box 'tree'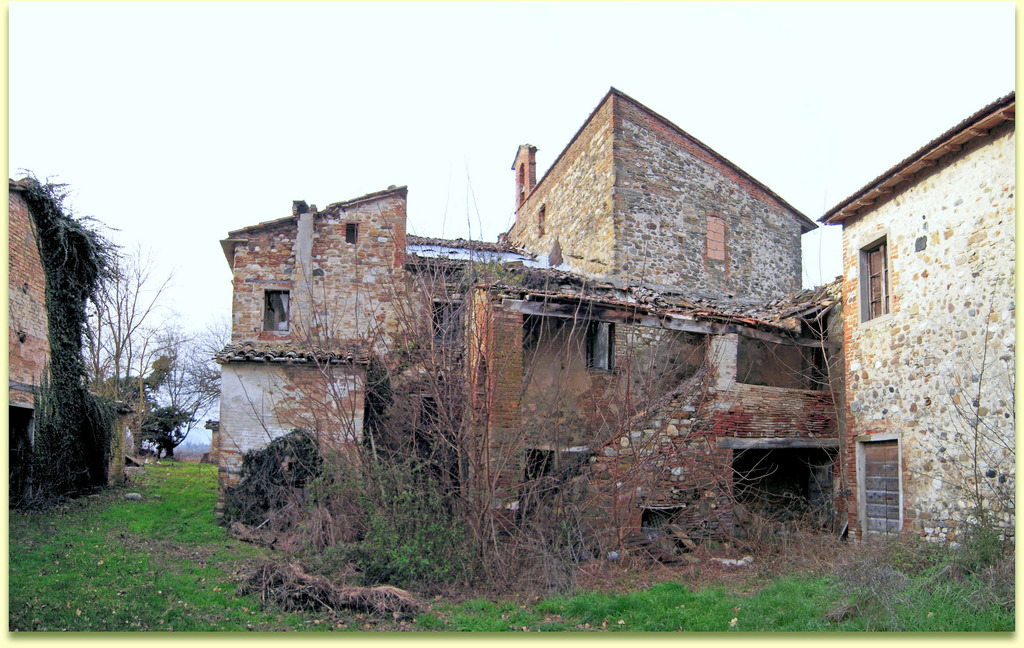
x1=202 y1=152 x2=707 y2=601
